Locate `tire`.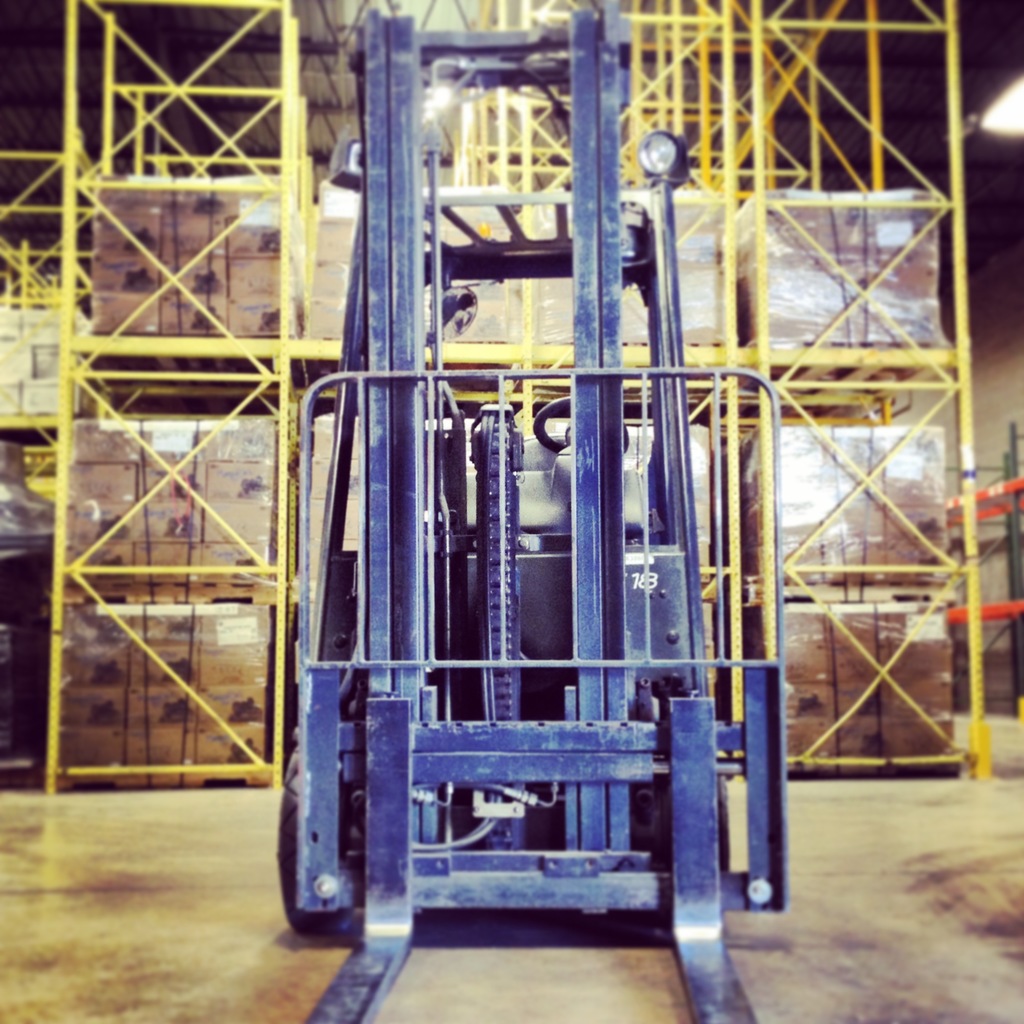
Bounding box: pyautogui.locateOnScreen(662, 772, 732, 924).
